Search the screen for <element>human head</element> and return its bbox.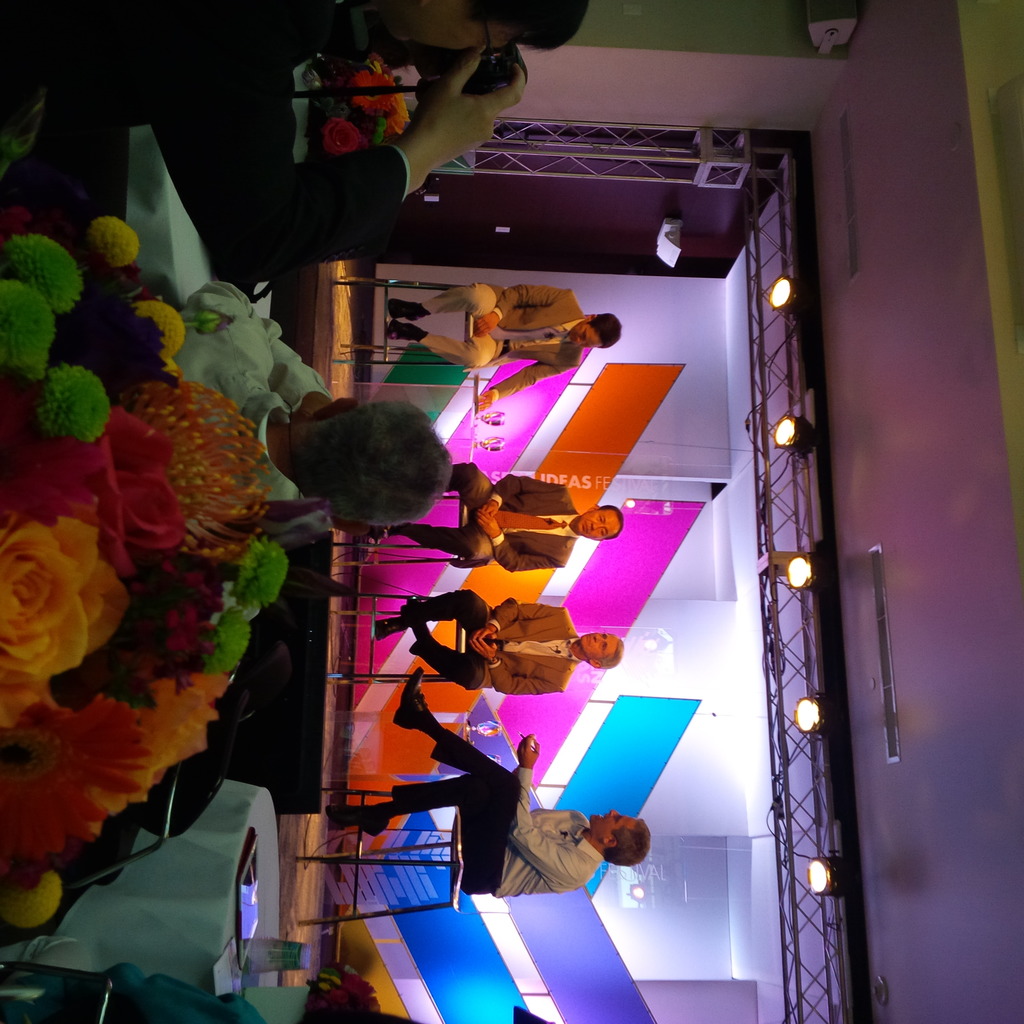
Found: [373,0,586,56].
